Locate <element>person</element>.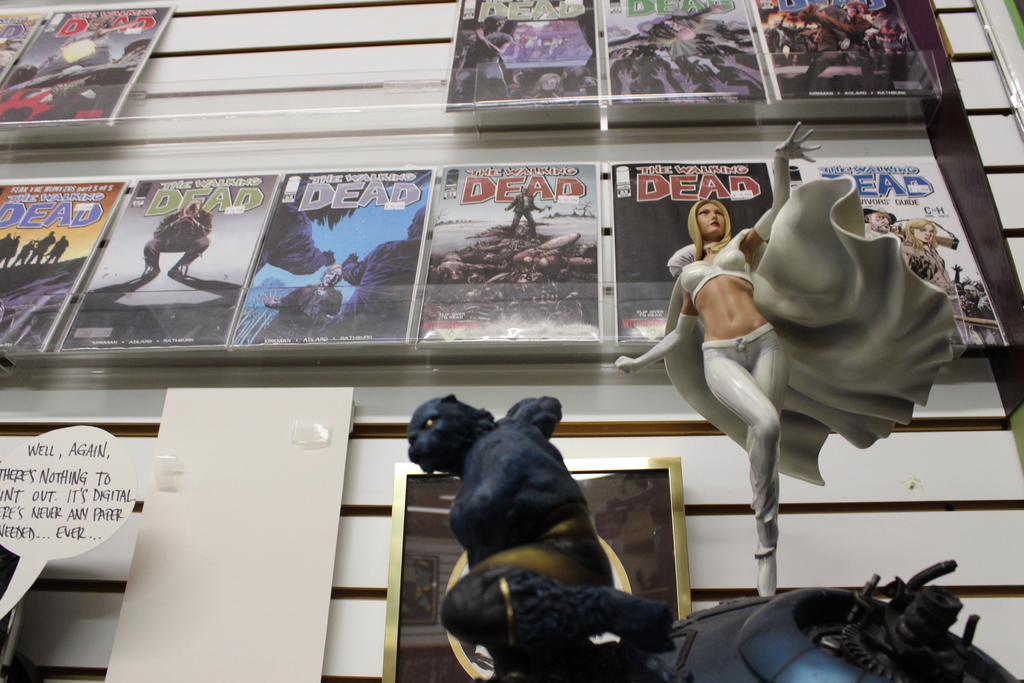
Bounding box: 515:30:527:60.
